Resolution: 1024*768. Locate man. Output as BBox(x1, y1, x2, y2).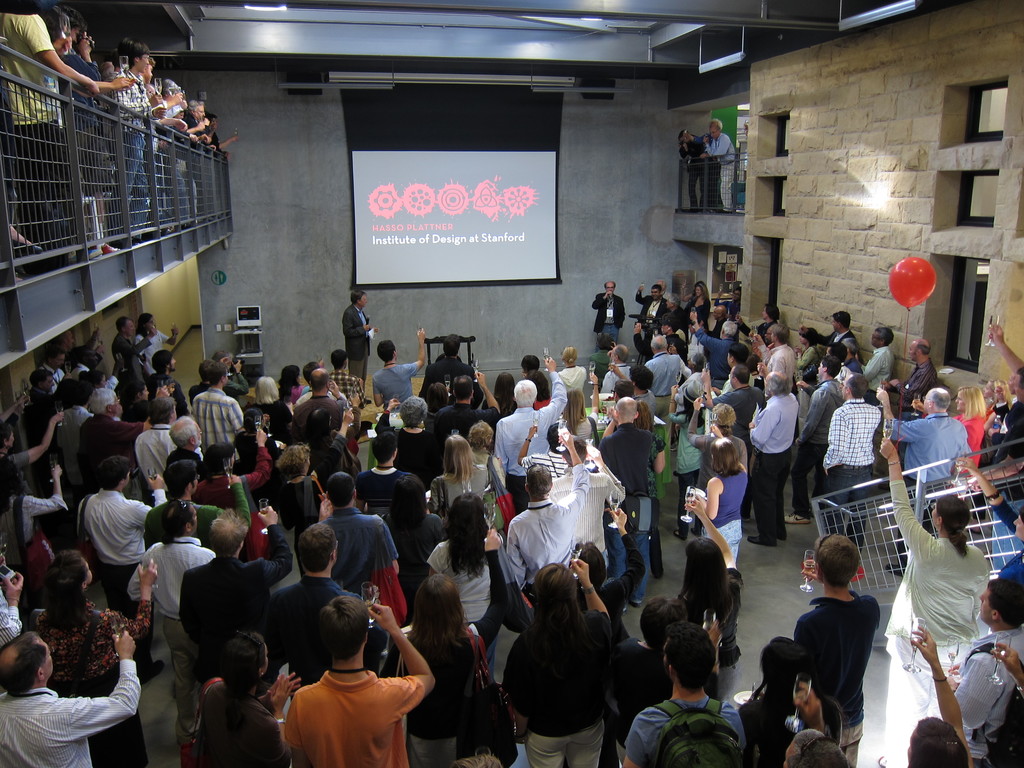
BBox(676, 121, 712, 203).
